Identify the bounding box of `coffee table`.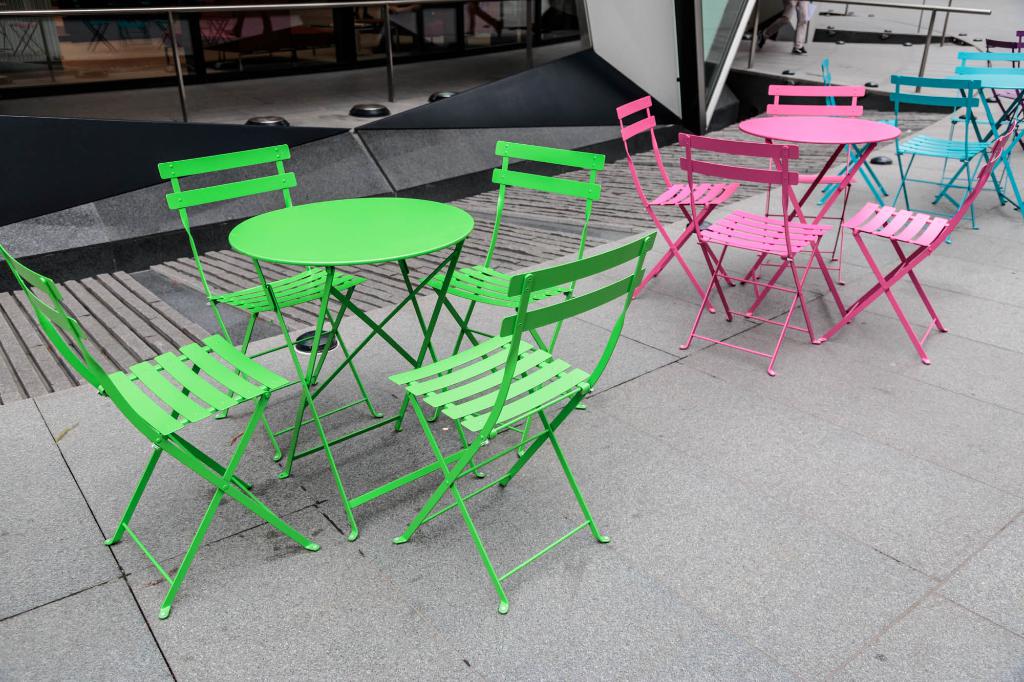
[x1=739, y1=115, x2=893, y2=282].
